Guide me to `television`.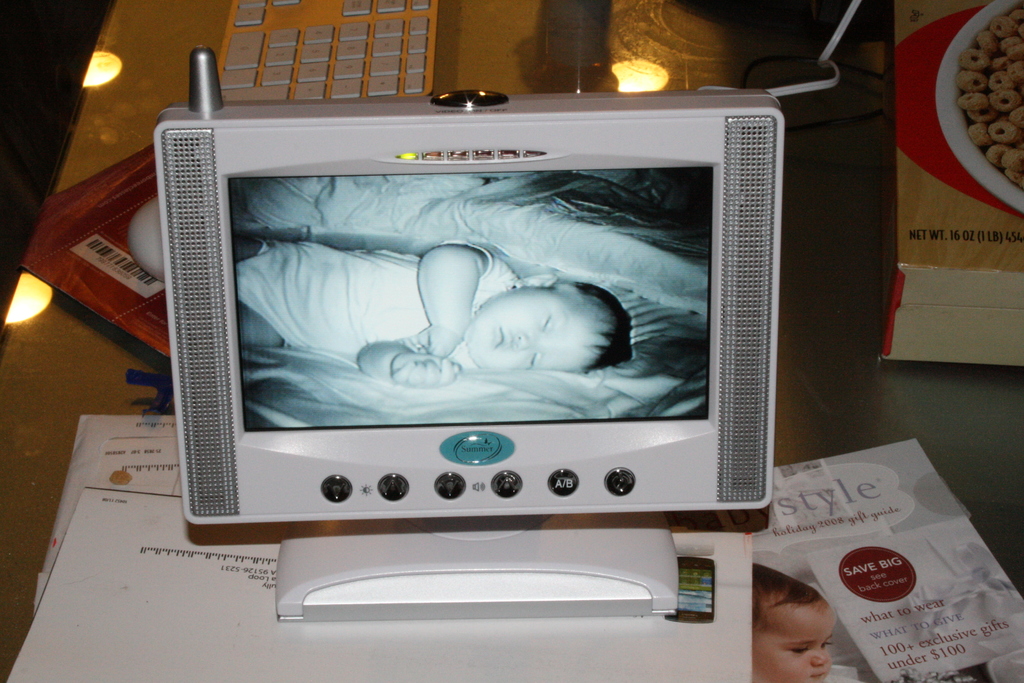
Guidance: [154,49,783,619].
